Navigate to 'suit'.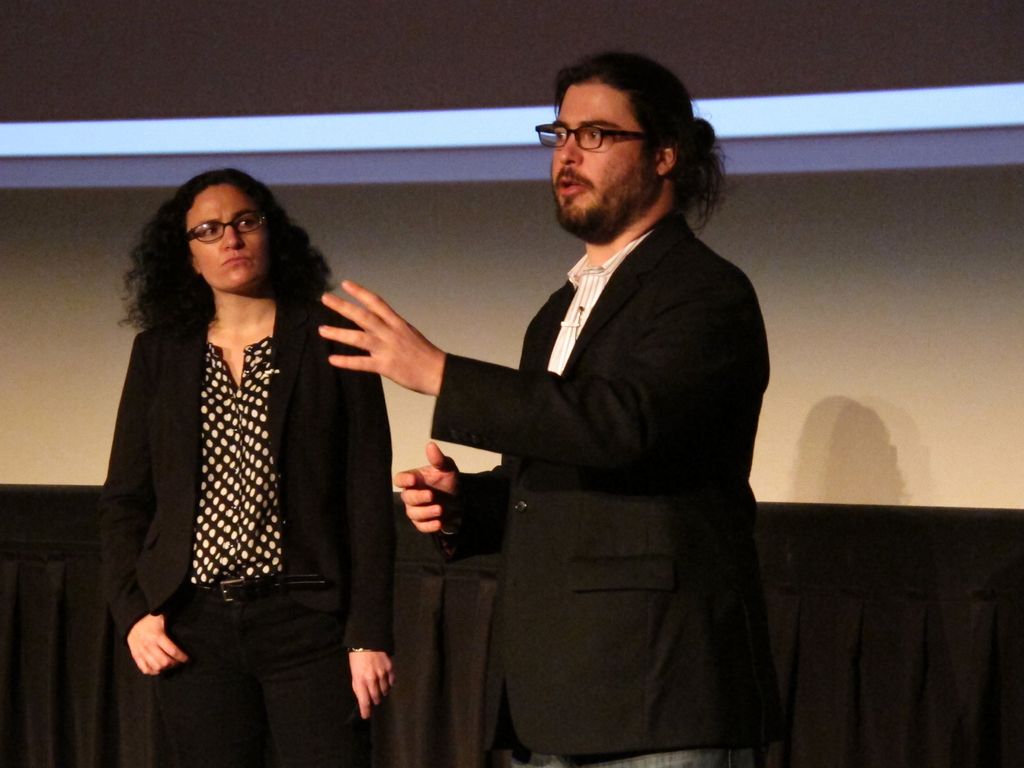
Navigation target: [95,294,390,650].
